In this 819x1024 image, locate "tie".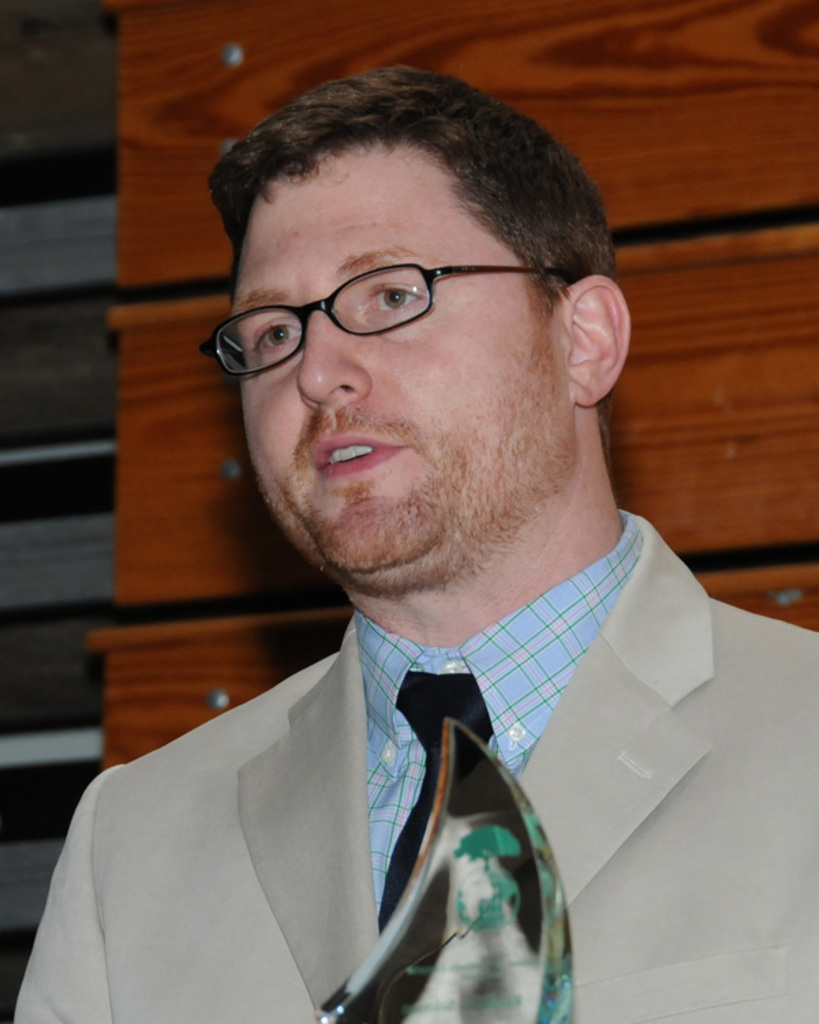
Bounding box: 374/669/542/1023.
